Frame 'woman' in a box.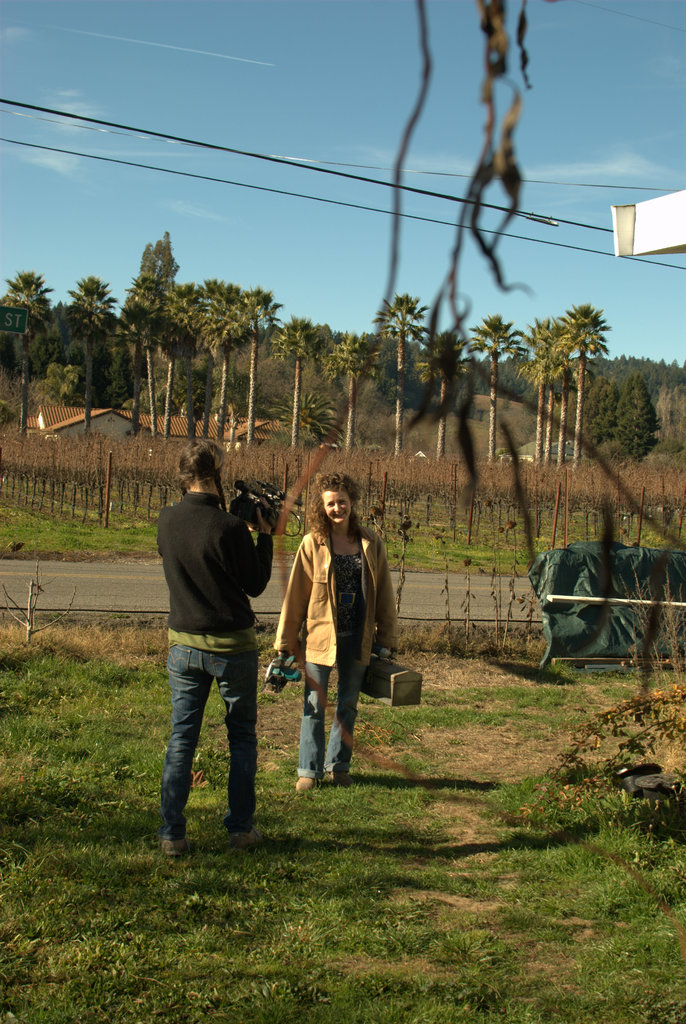
box=[147, 442, 283, 874].
